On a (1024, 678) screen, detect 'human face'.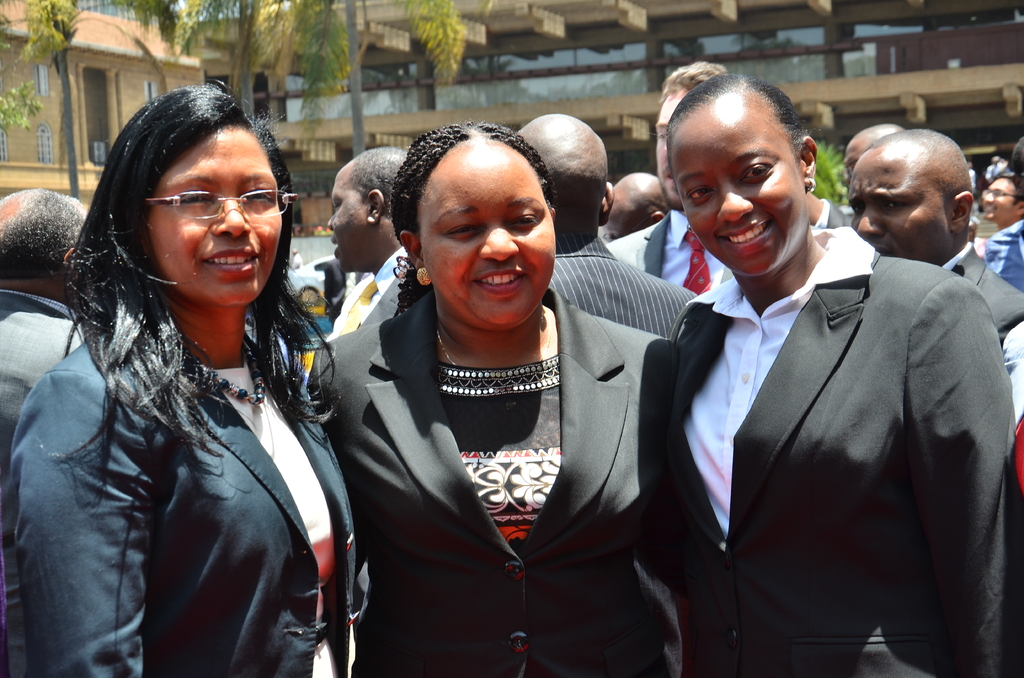
box=[982, 179, 1015, 223].
